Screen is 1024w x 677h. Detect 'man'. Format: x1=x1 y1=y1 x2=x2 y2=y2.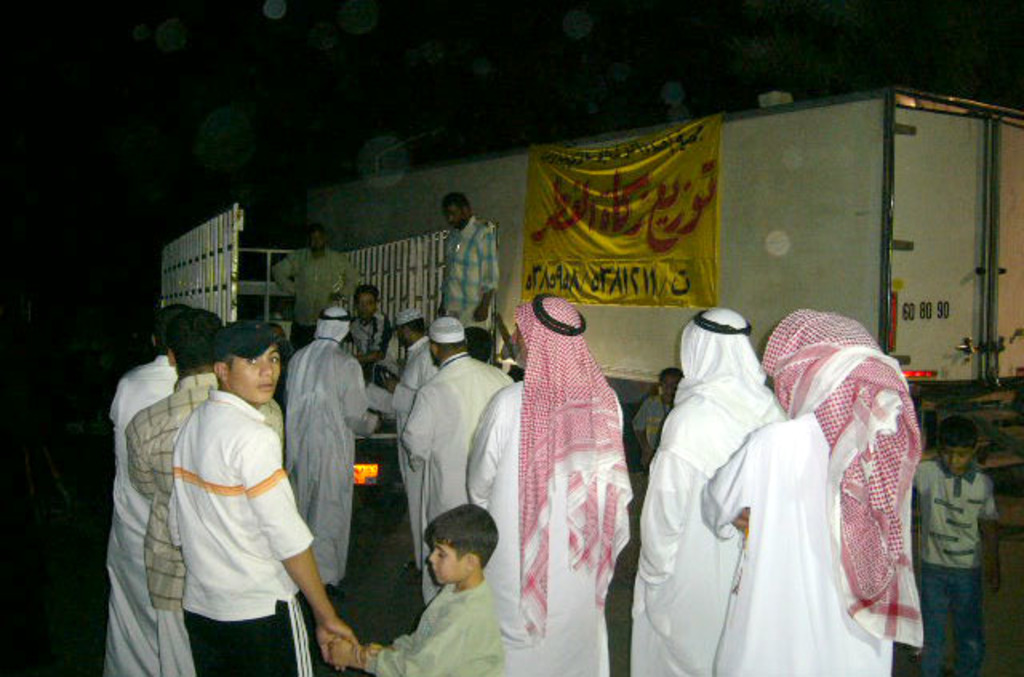
x1=120 y1=304 x2=282 y2=675.
